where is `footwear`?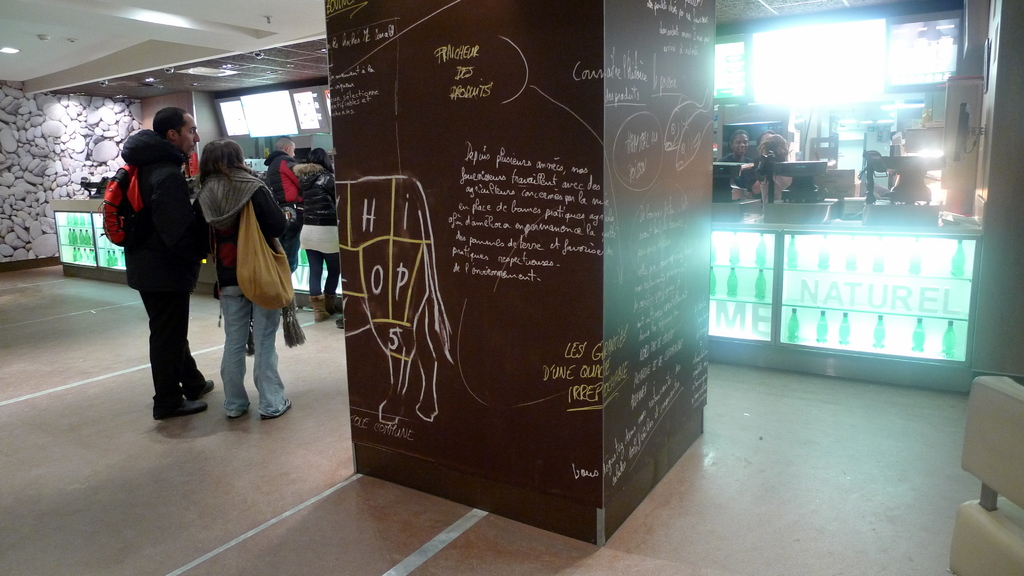
<box>262,394,296,417</box>.
